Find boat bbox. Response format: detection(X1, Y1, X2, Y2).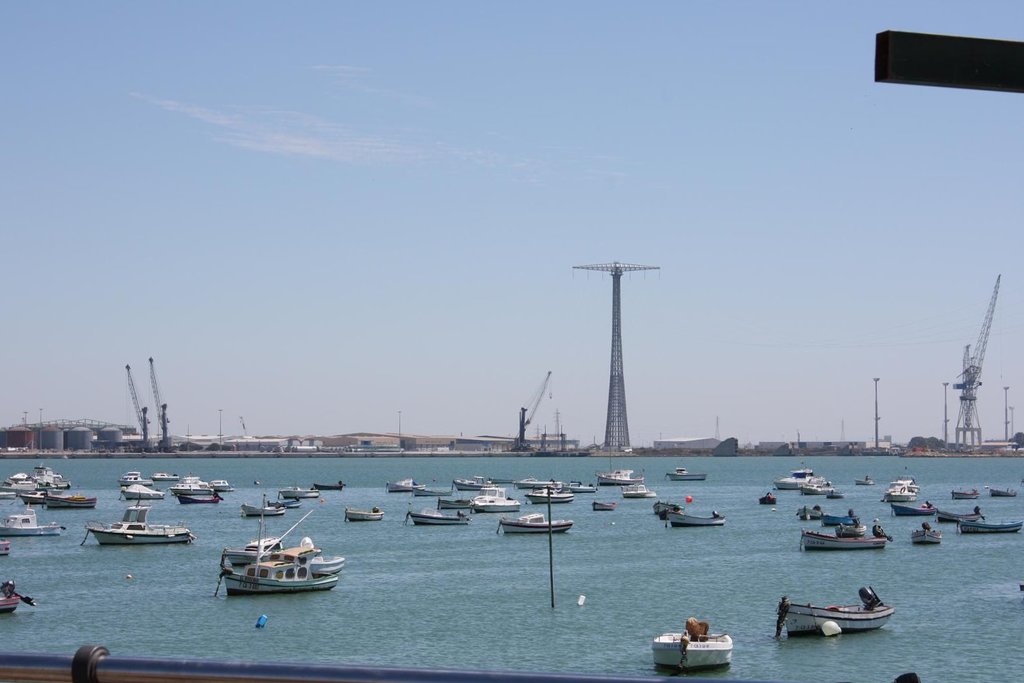
detection(566, 475, 603, 494).
